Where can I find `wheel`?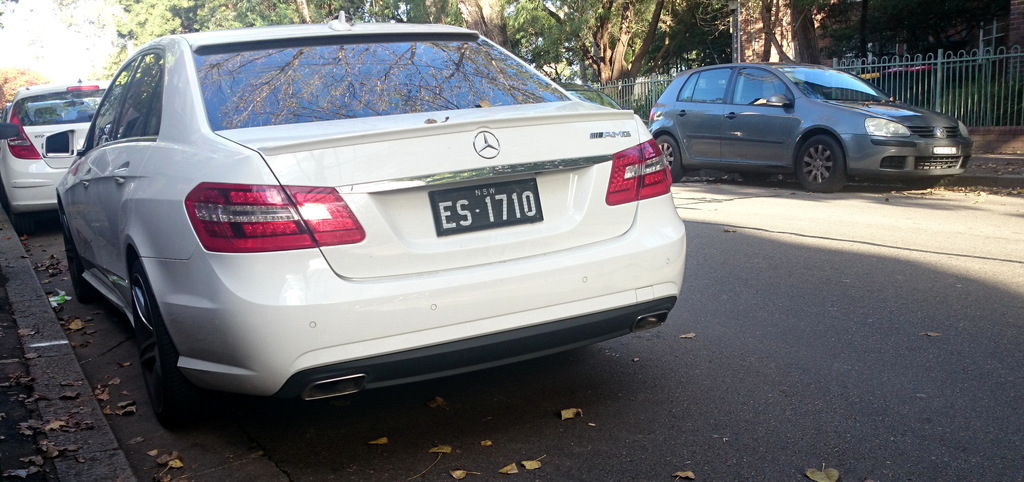
You can find it at (x1=65, y1=213, x2=110, y2=304).
